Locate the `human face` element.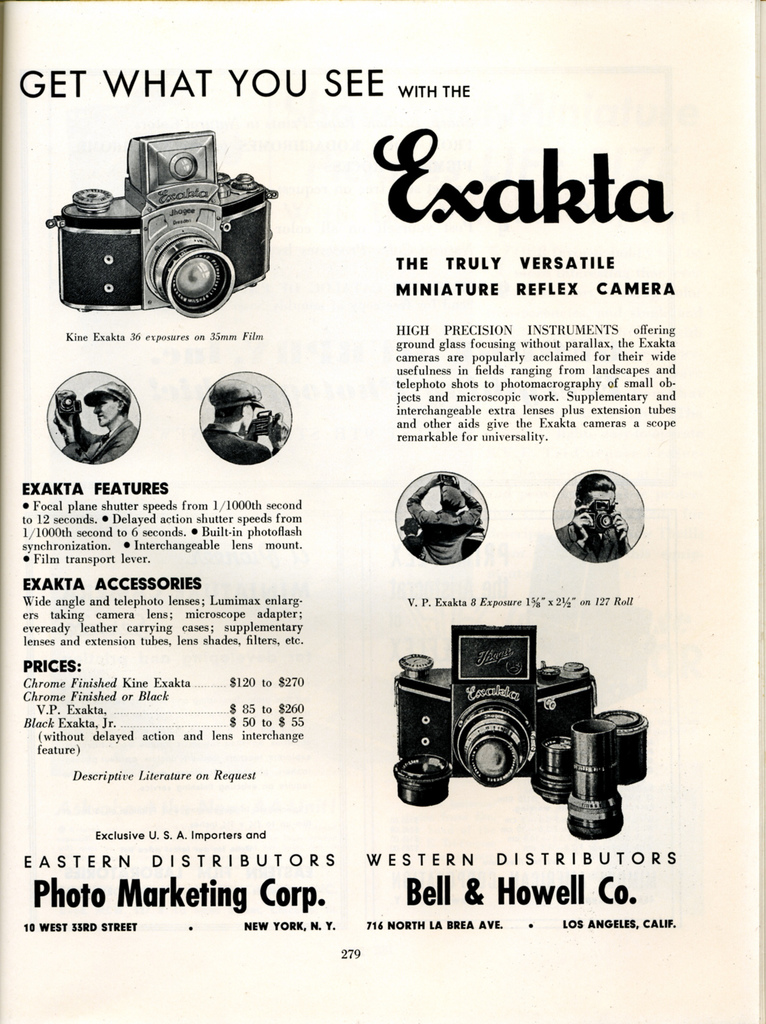
Element bbox: (x1=245, y1=405, x2=255, y2=431).
